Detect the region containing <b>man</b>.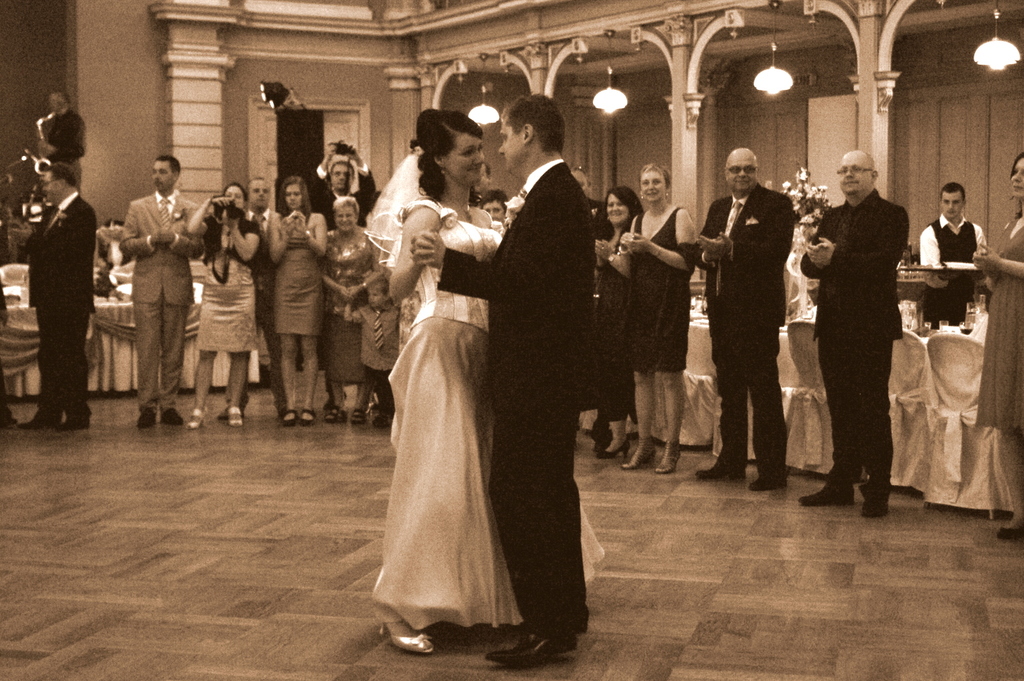
locate(916, 183, 987, 321).
